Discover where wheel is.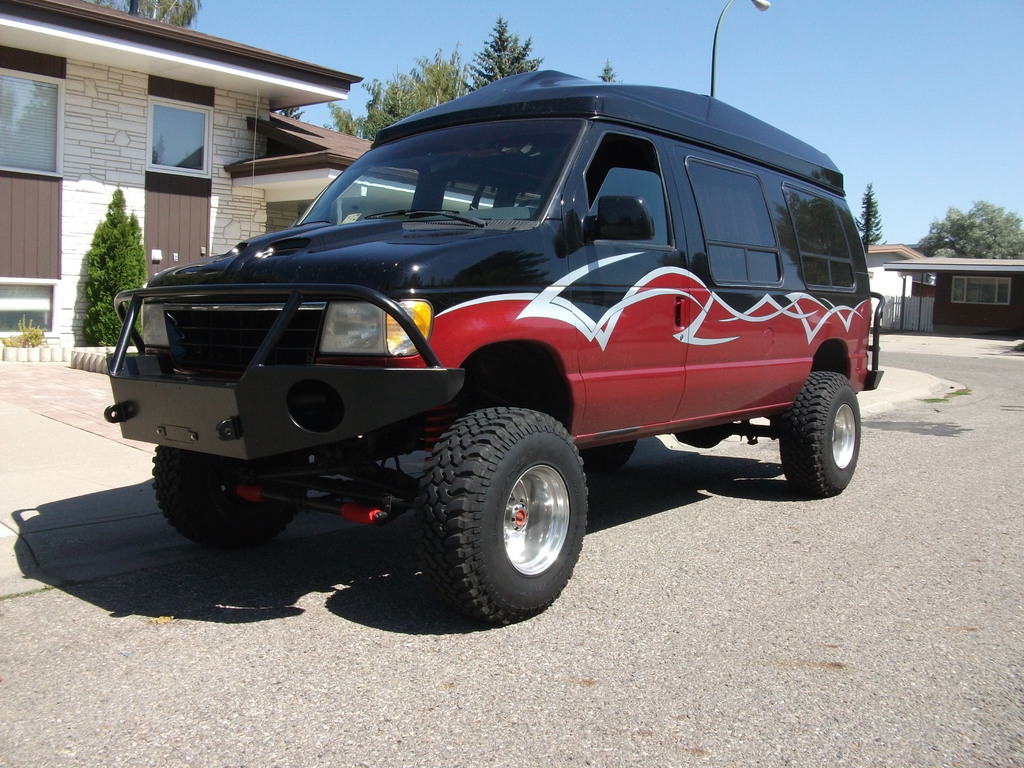
Discovered at box(150, 446, 314, 545).
